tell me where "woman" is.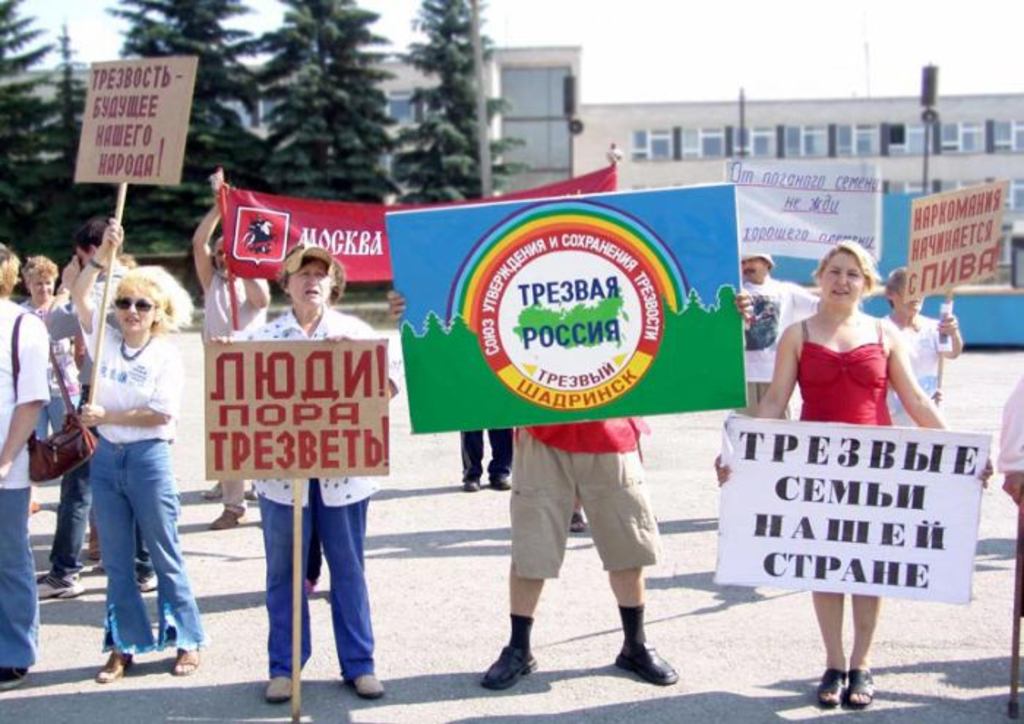
"woman" is at <region>67, 208, 190, 676</region>.
